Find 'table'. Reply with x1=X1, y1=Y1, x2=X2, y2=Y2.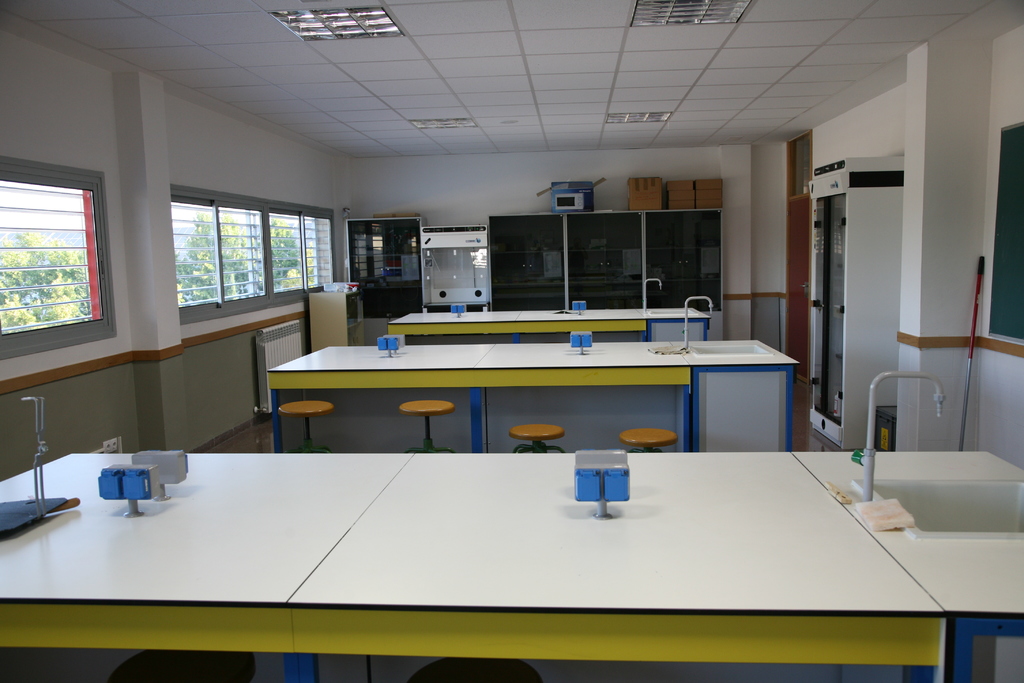
x1=284, y1=450, x2=950, y2=680.
